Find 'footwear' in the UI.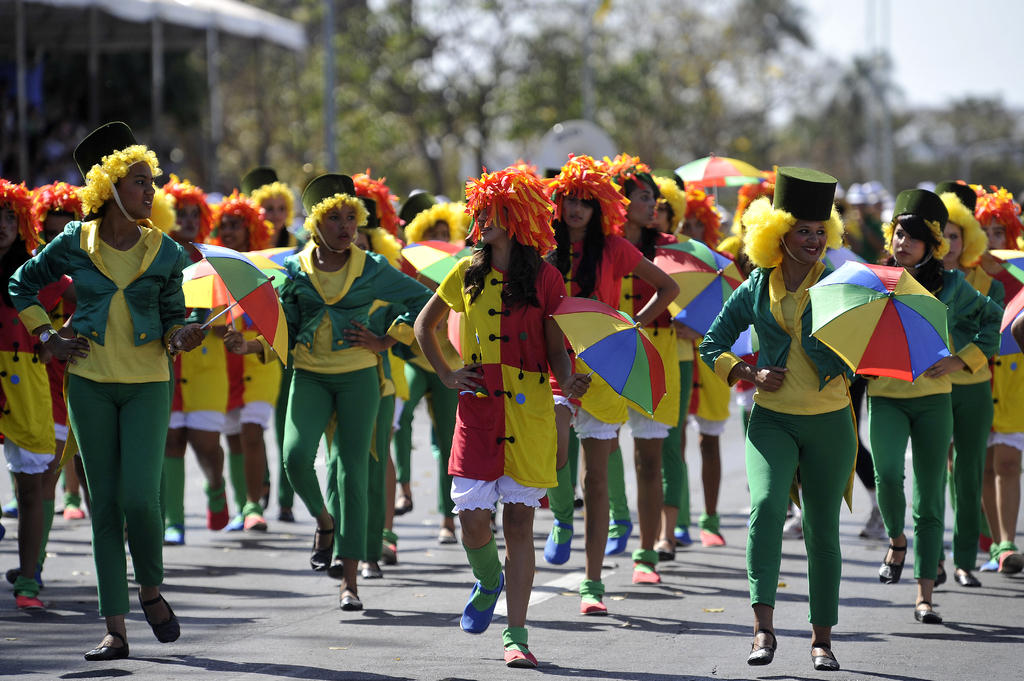
UI element at x1=438, y1=525, x2=455, y2=545.
